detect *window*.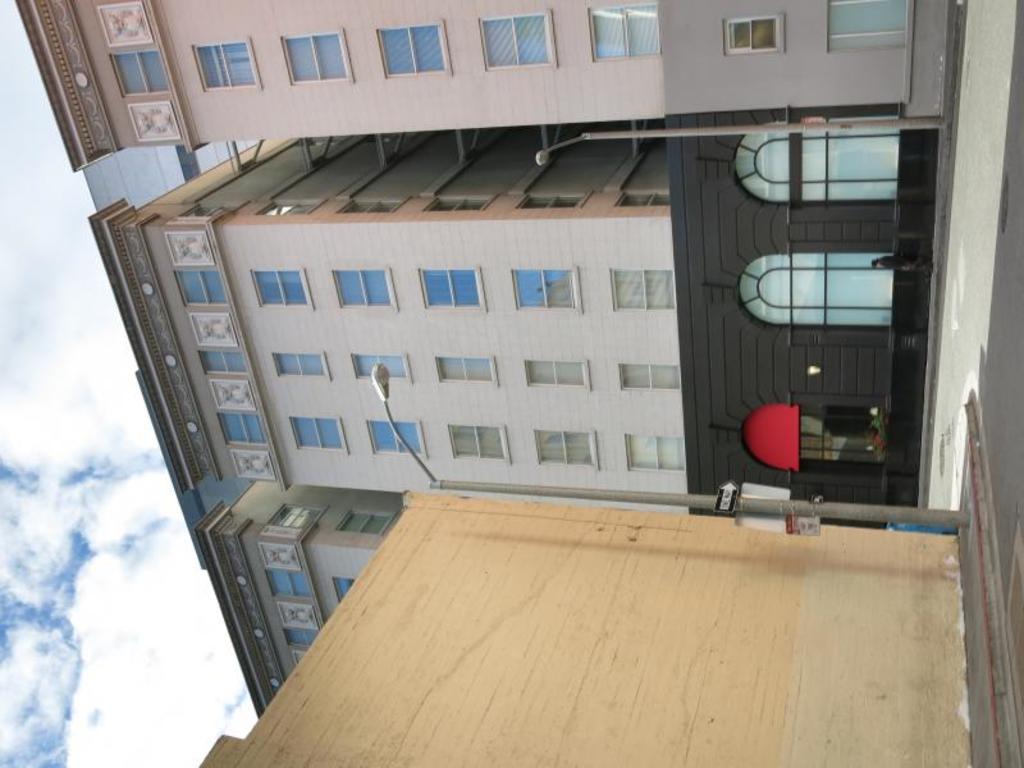
Detected at {"left": 618, "top": 365, "right": 682, "bottom": 392}.
